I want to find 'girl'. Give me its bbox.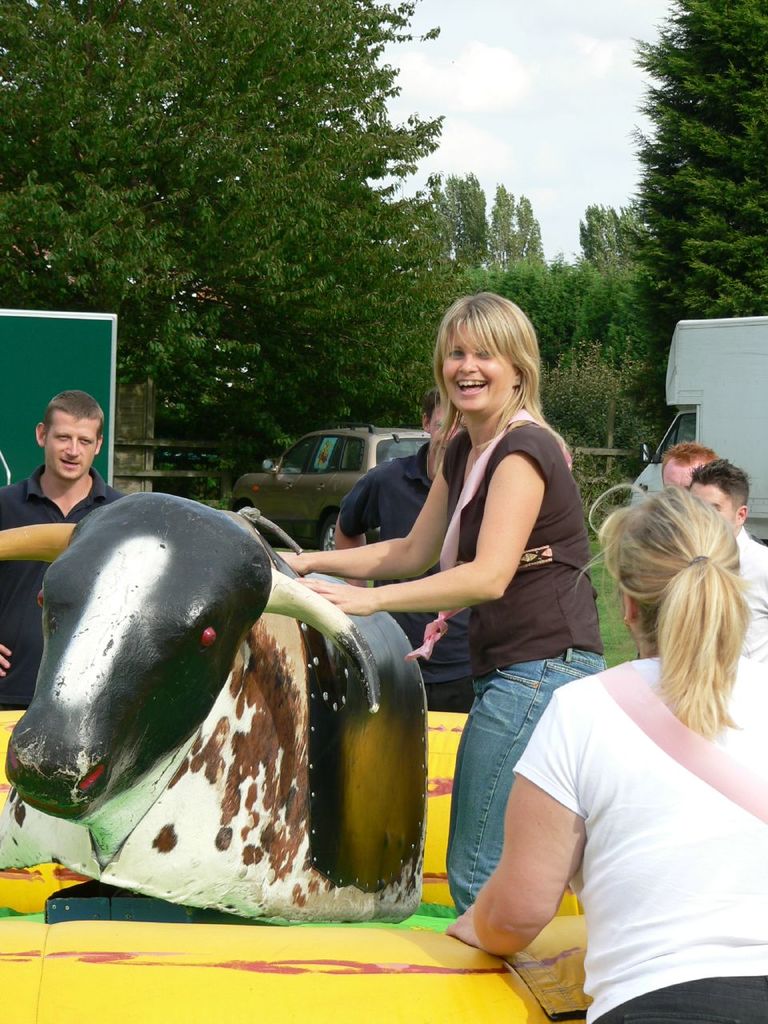
[262, 288, 616, 920].
